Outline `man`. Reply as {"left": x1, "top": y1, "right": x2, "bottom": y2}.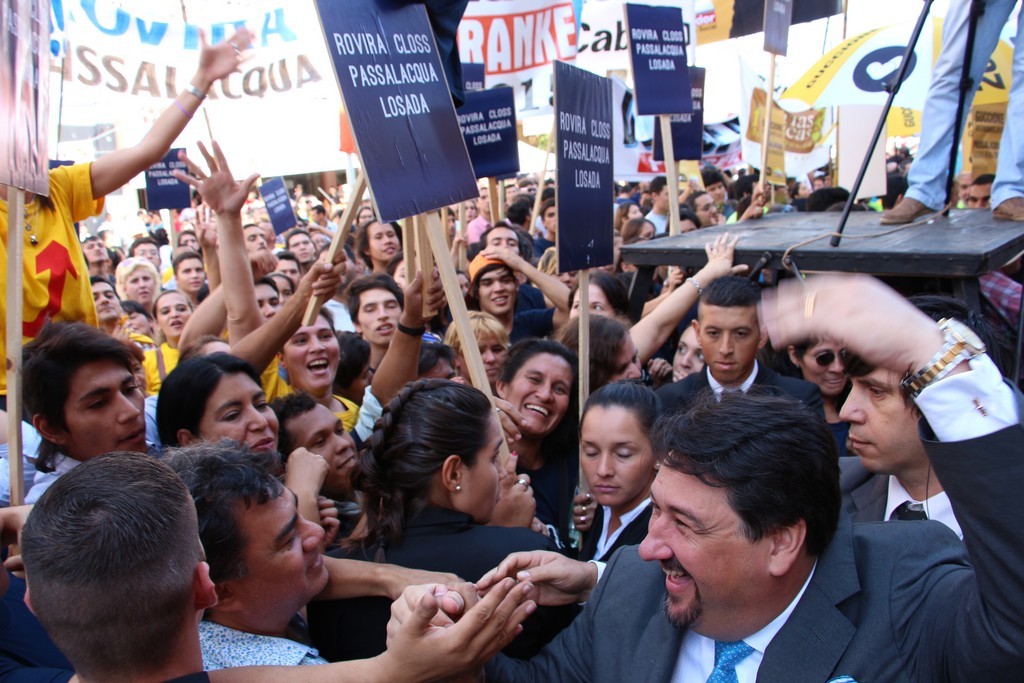
{"left": 652, "top": 275, "right": 826, "bottom": 419}.
